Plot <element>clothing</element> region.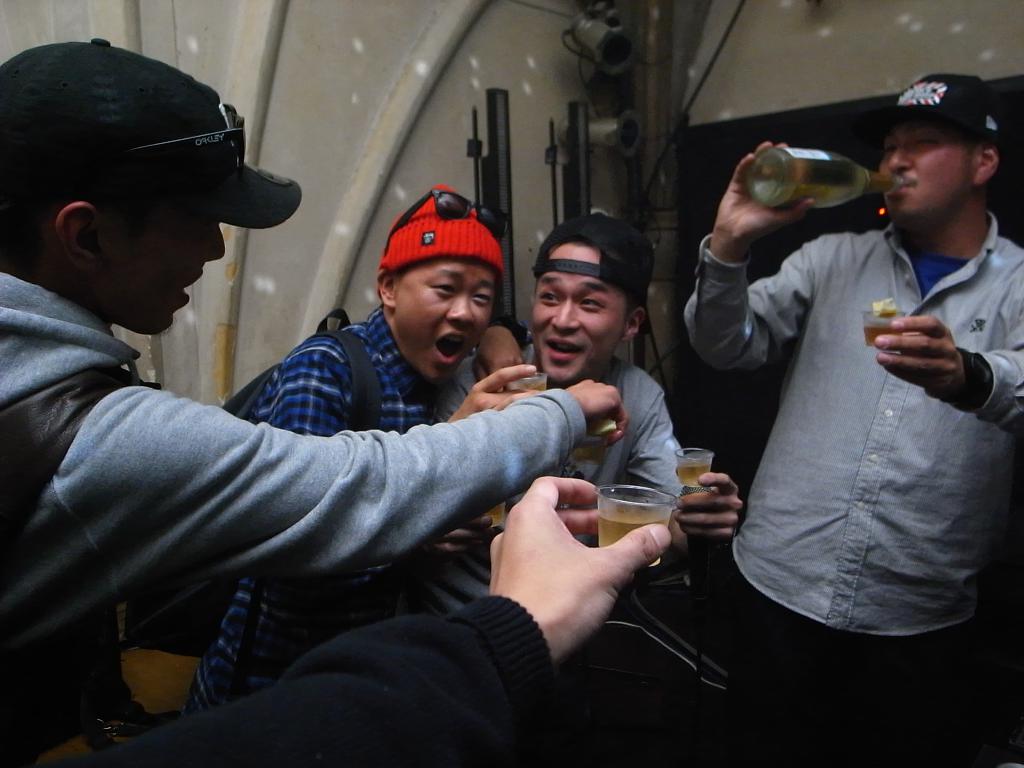
Plotted at [685, 134, 1018, 653].
